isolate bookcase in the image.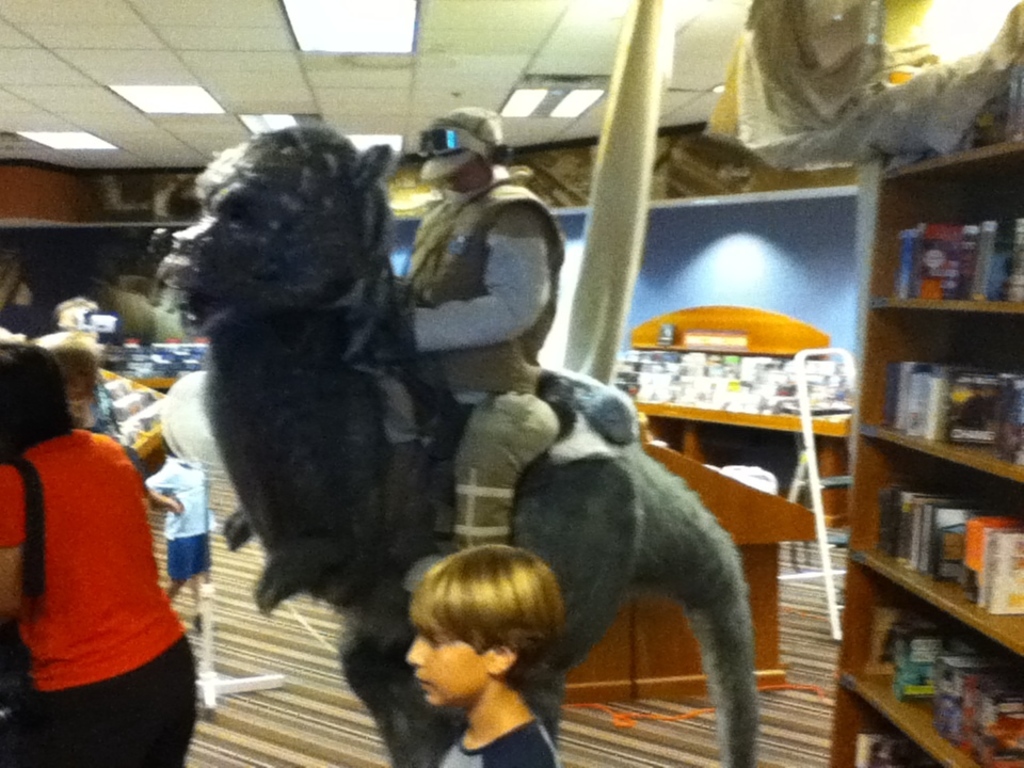
Isolated region: (left=811, top=70, right=1013, bottom=767).
